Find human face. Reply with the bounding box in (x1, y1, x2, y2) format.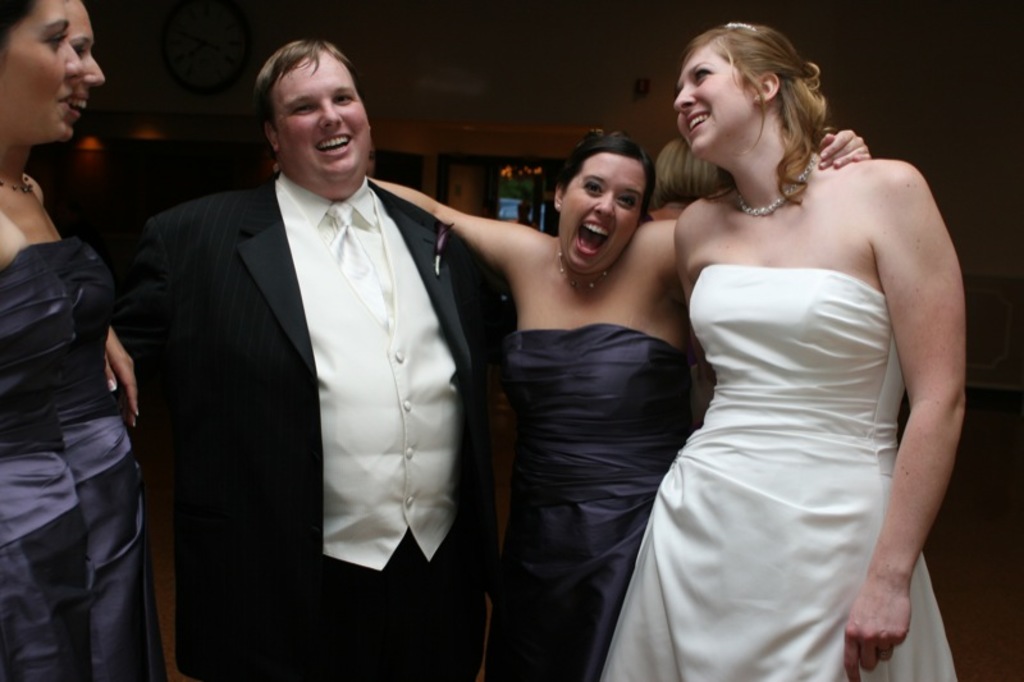
(59, 0, 108, 116).
